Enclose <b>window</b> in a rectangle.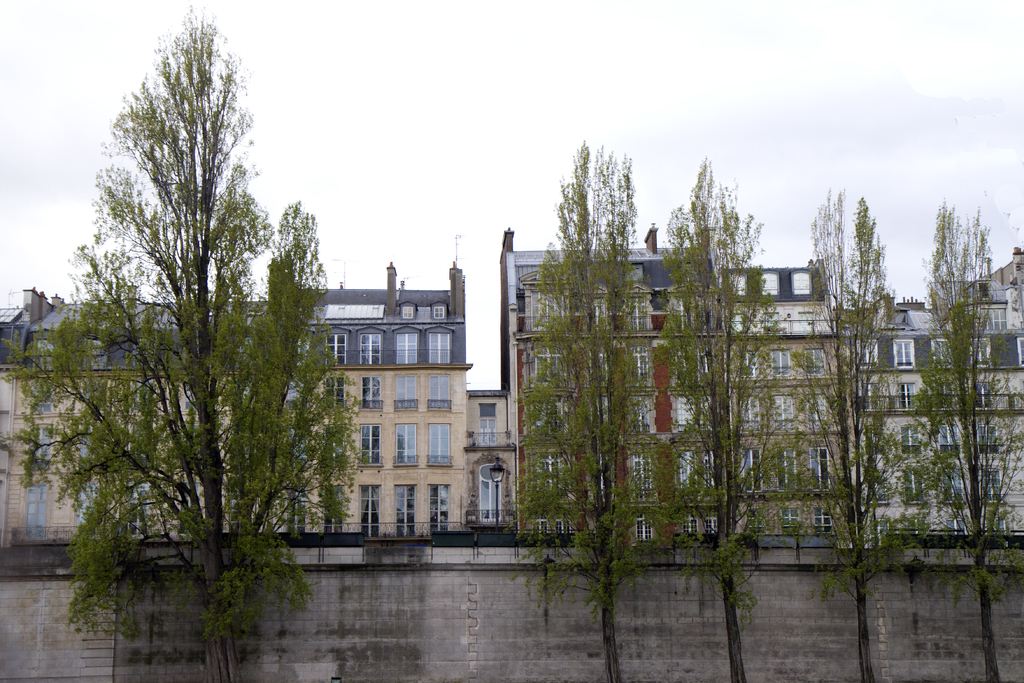
671/346/695/387.
